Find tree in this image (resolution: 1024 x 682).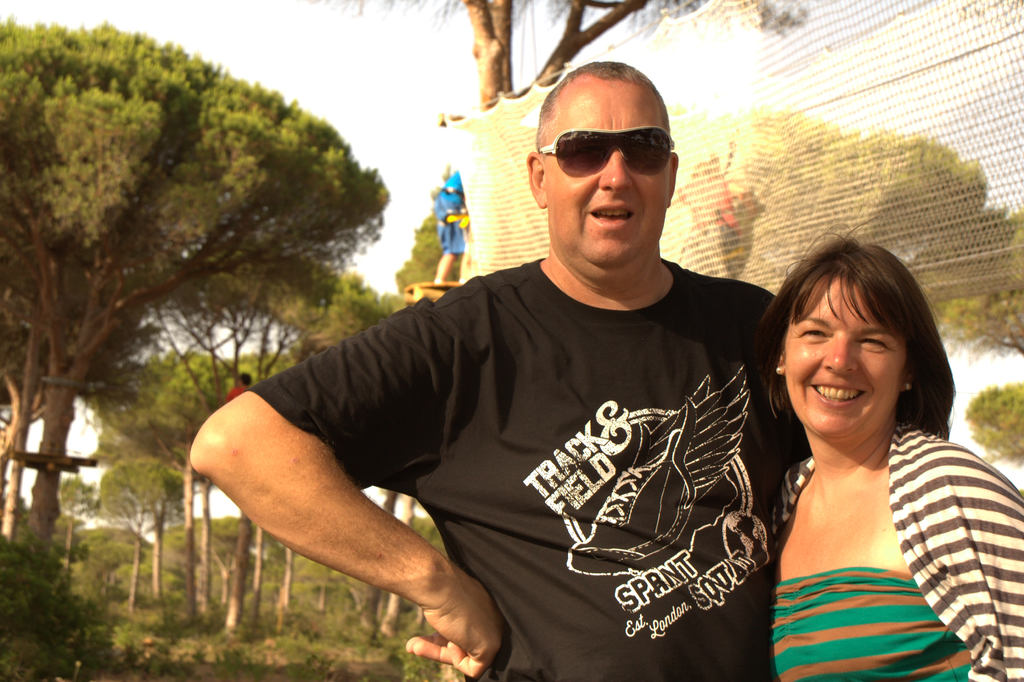
select_region(671, 110, 1023, 353).
